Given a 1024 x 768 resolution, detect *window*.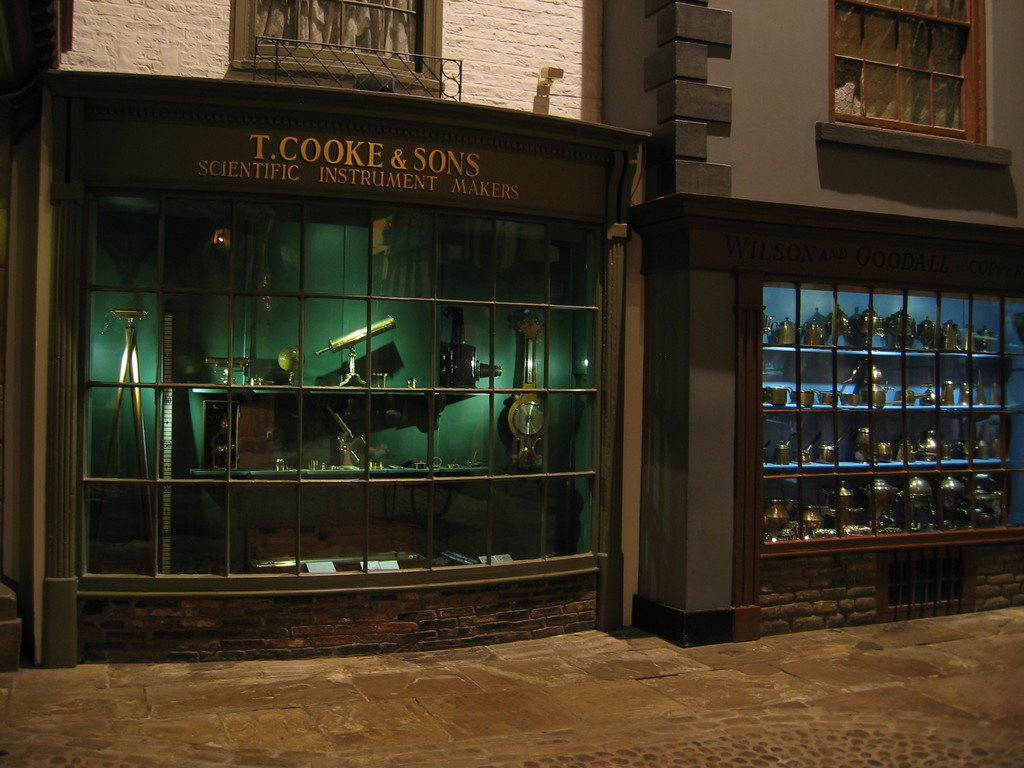
350/3/386/53.
